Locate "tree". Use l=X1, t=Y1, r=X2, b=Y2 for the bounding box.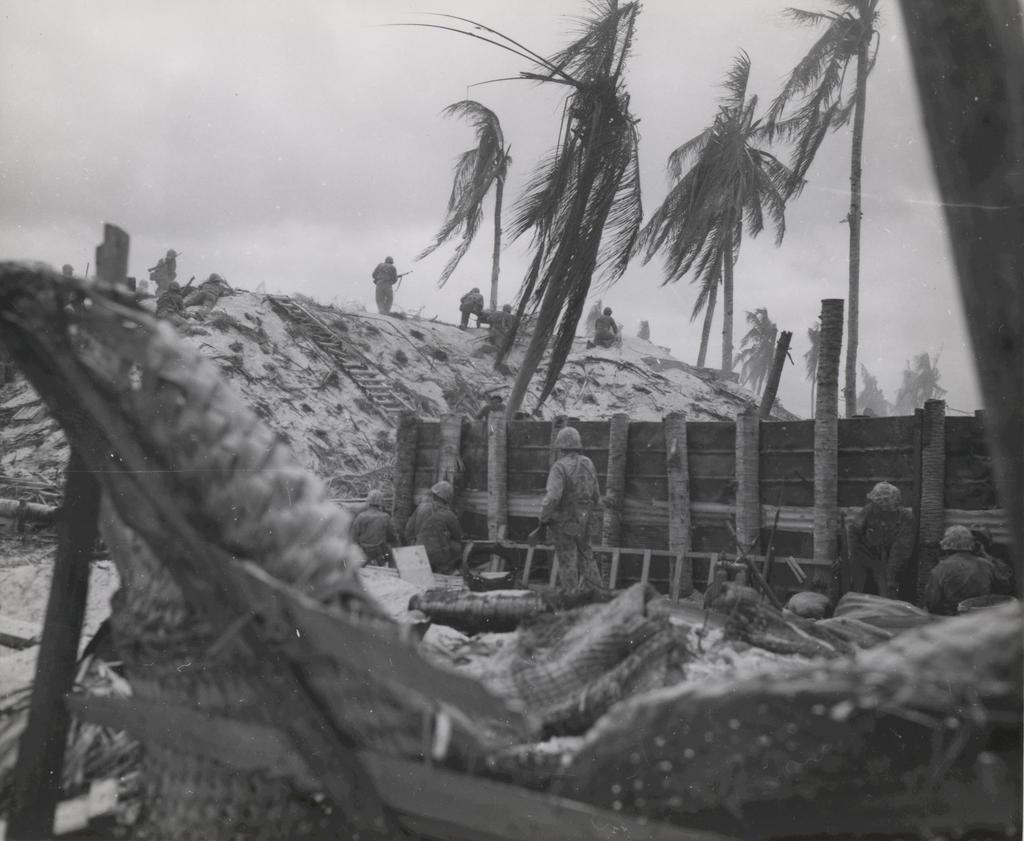
l=897, t=347, r=950, b=412.
